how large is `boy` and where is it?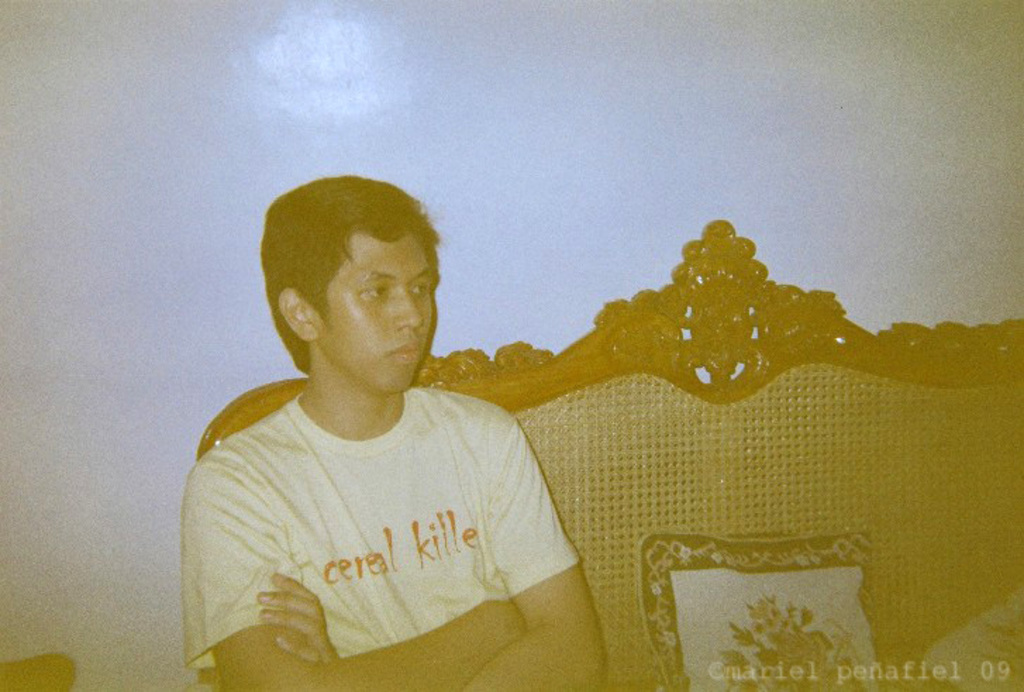
Bounding box: (180, 166, 592, 675).
